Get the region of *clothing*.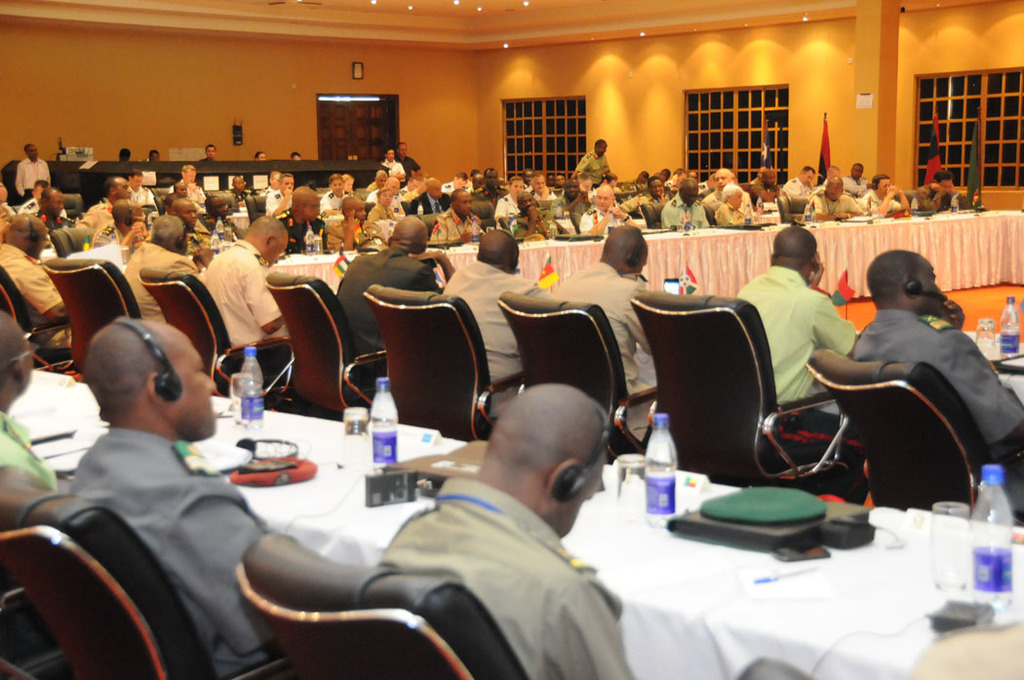
l=439, t=264, r=556, b=421.
